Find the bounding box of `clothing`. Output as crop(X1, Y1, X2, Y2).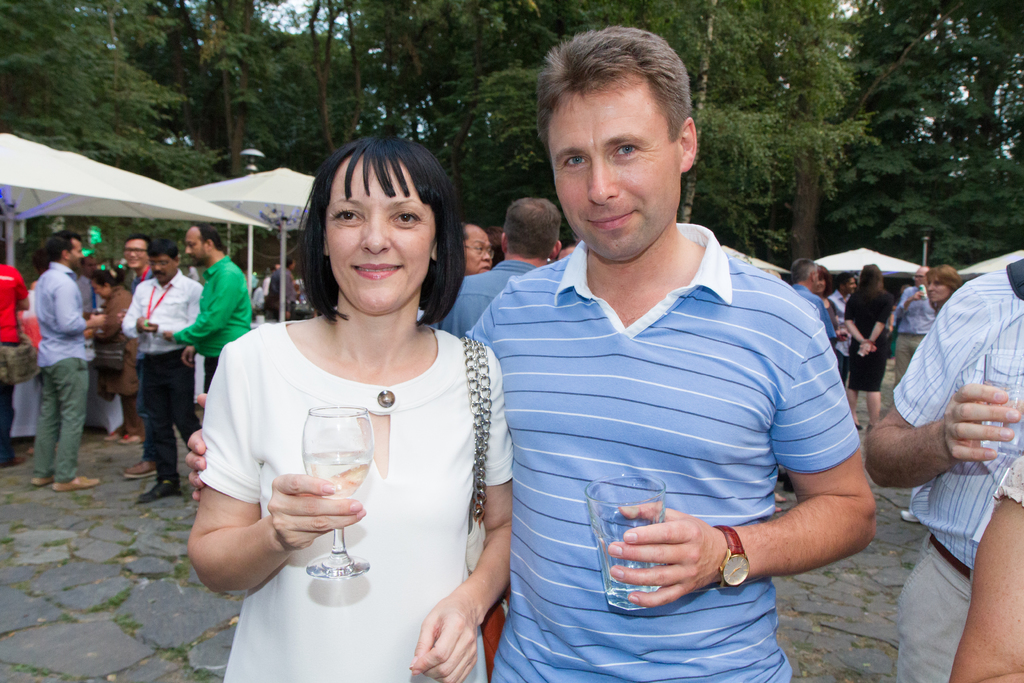
crop(848, 280, 893, 388).
